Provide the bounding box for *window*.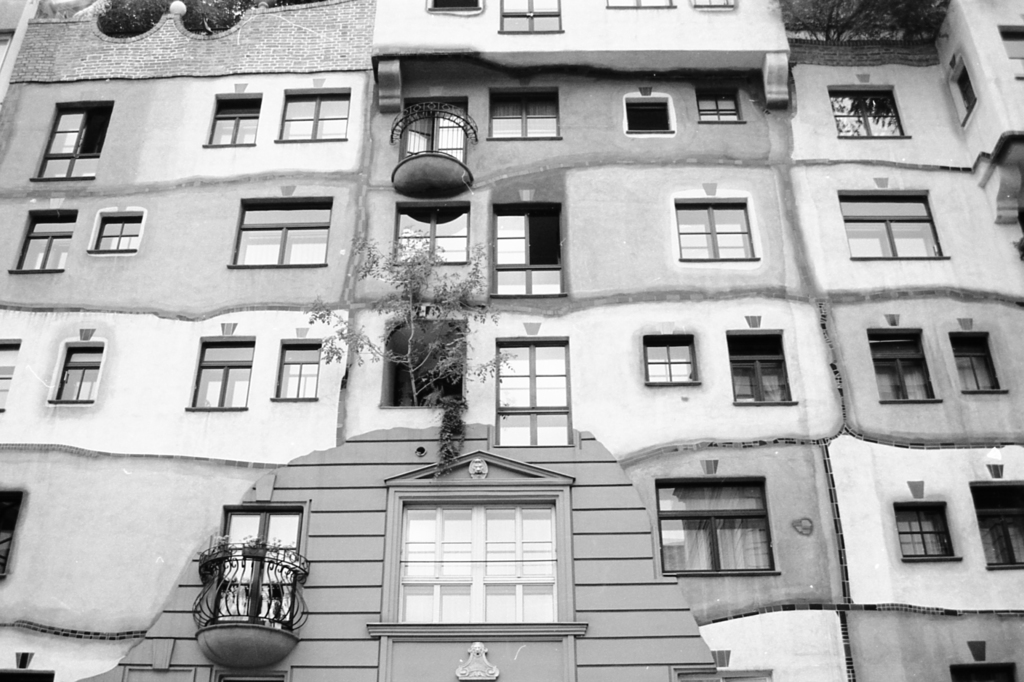
(left=868, top=311, right=945, bottom=403).
